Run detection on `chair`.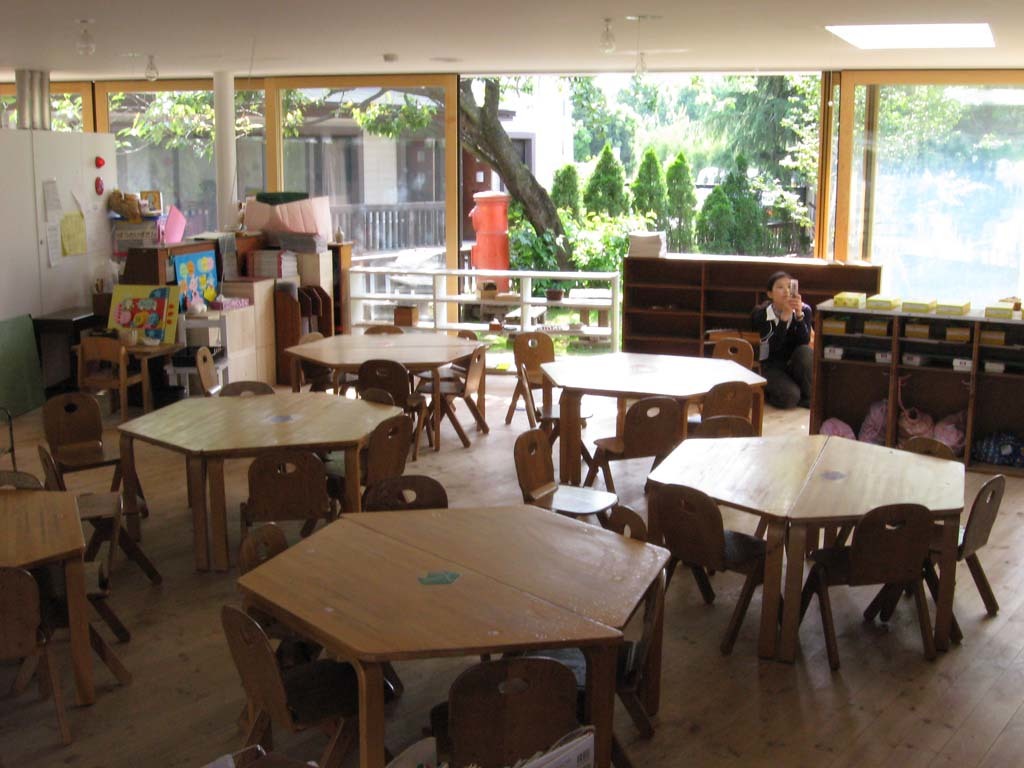
Result: [802, 501, 938, 673].
